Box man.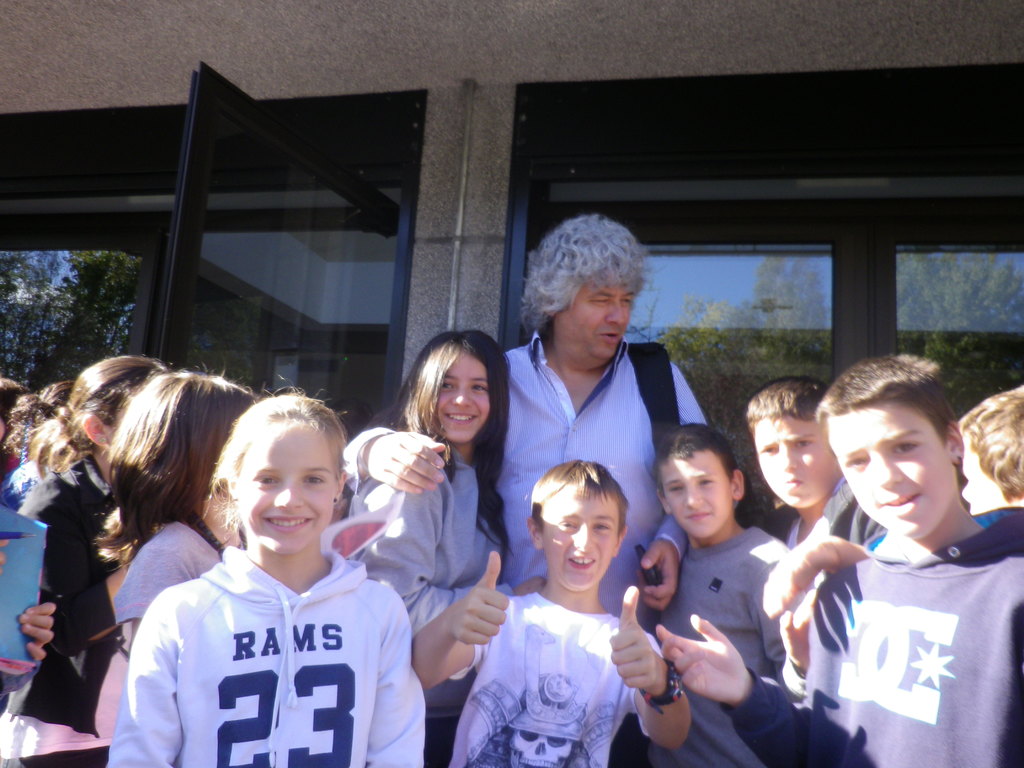
box(346, 212, 705, 632).
